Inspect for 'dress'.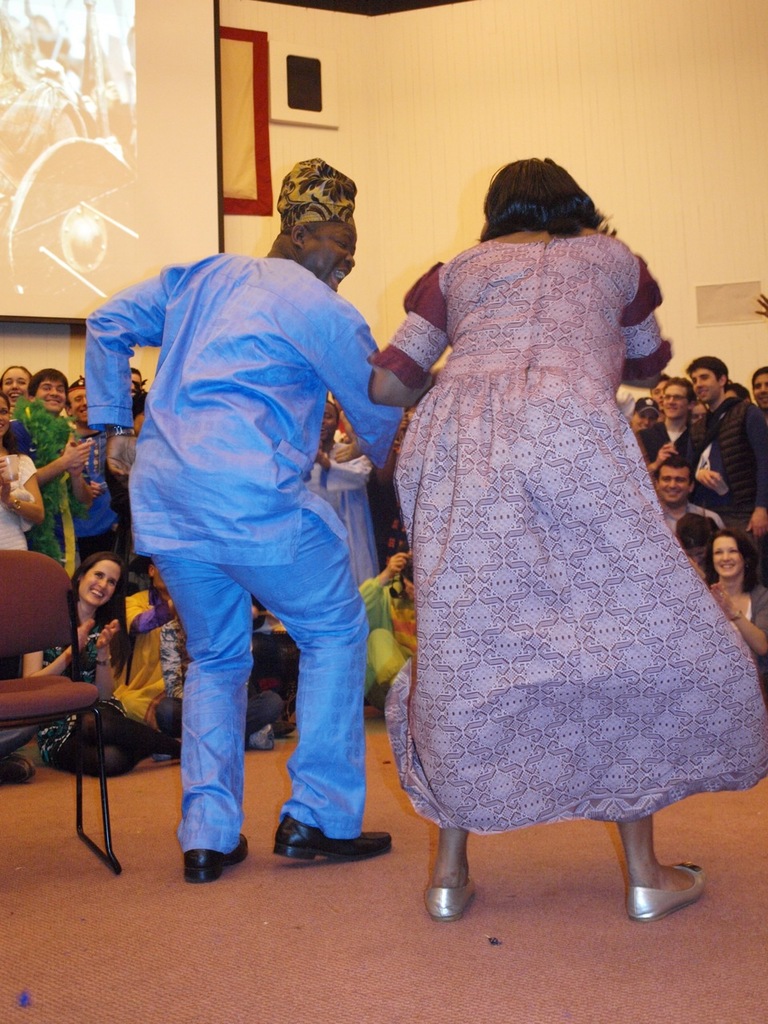
Inspection: {"x1": 356, "y1": 203, "x2": 749, "y2": 824}.
